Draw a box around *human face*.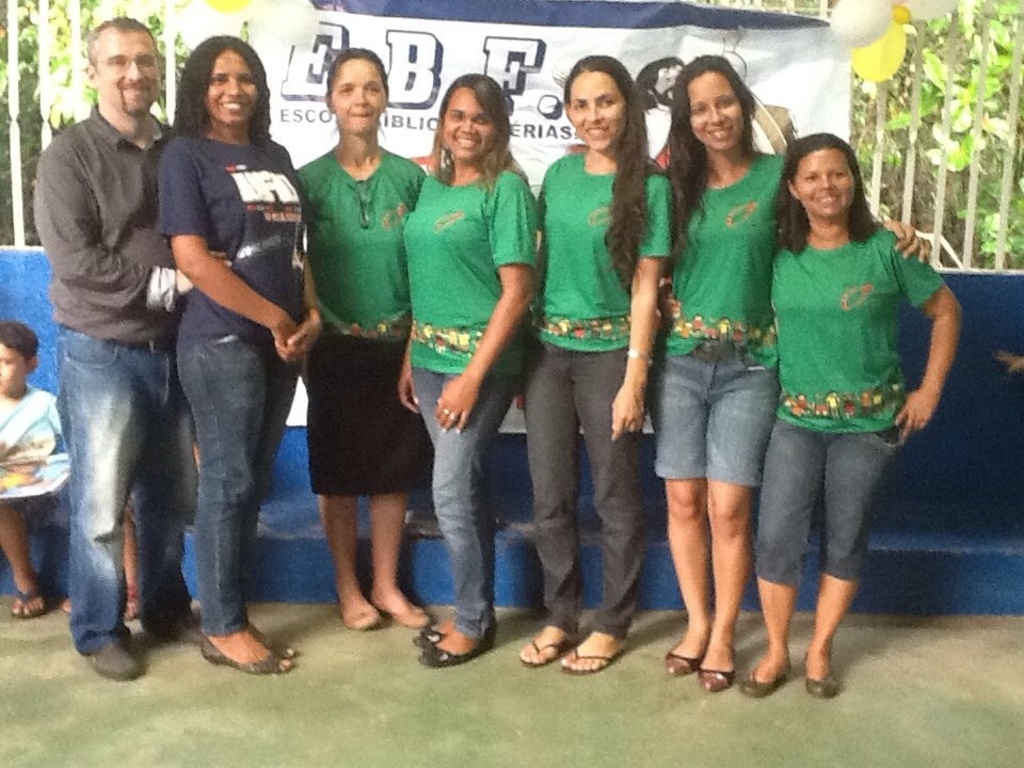
100/33/163/117.
